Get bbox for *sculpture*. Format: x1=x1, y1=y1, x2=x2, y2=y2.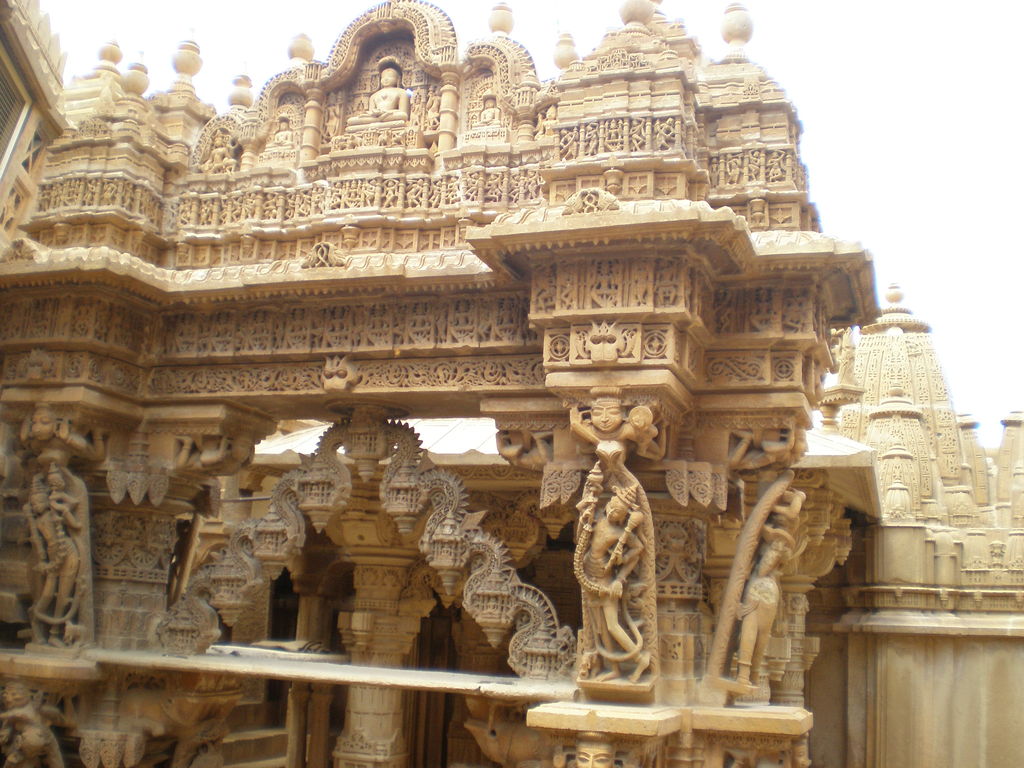
x1=707, y1=157, x2=723, y2=188.
